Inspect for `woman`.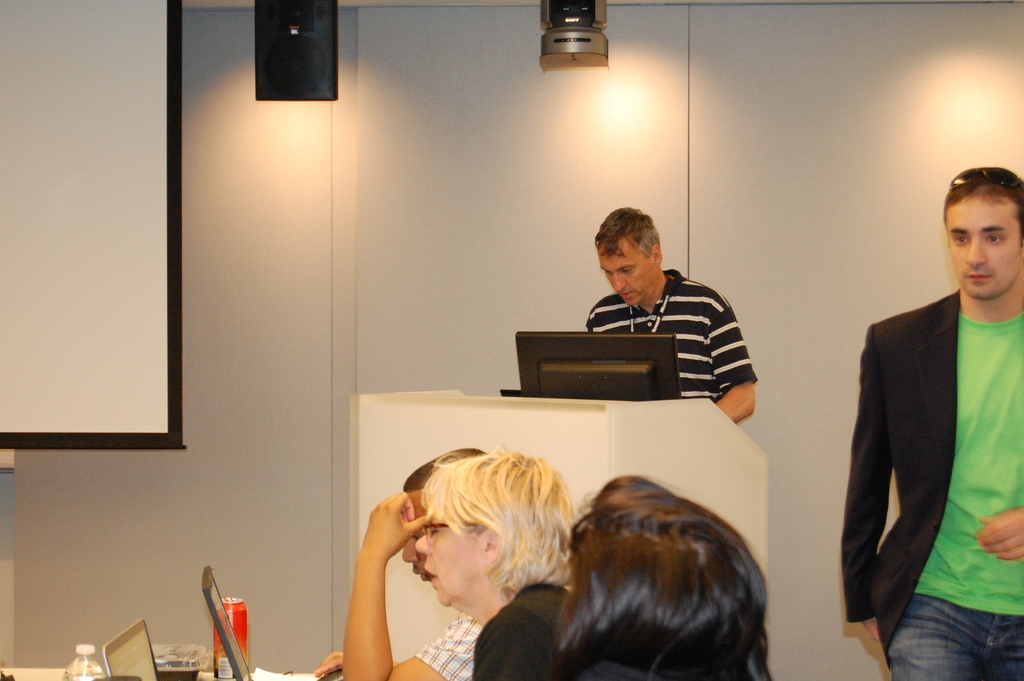
Inspection: (left=412, top=450, right=568, bottom=680).
